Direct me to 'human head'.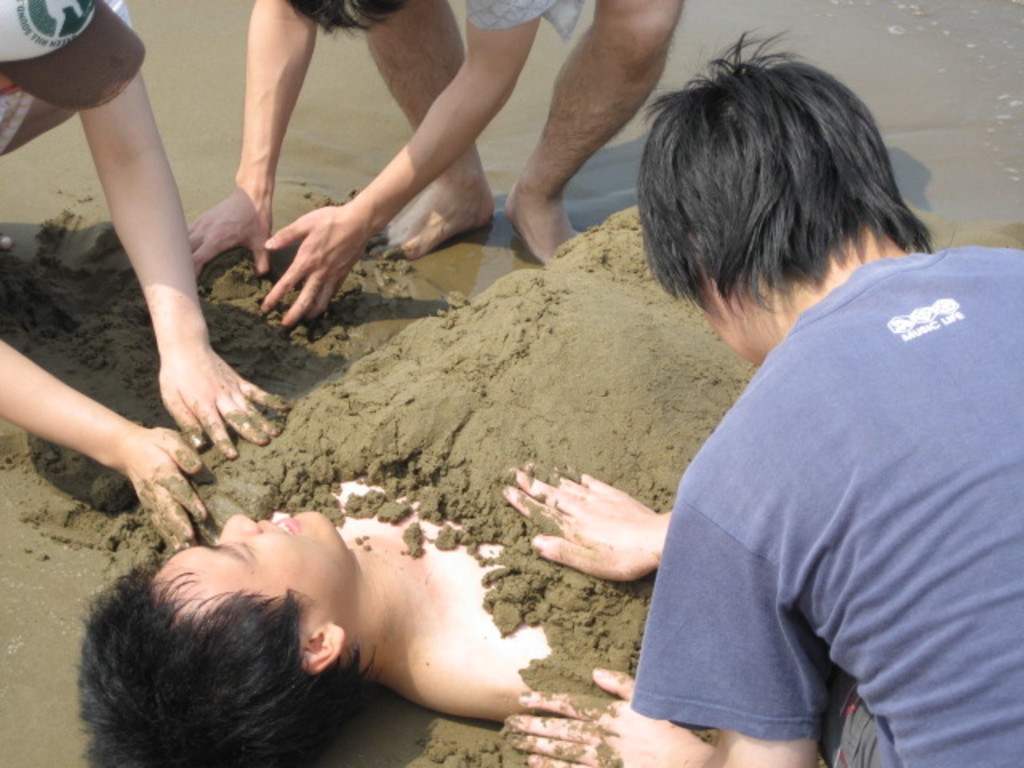
Direction: [86, 510, 352, 766].
